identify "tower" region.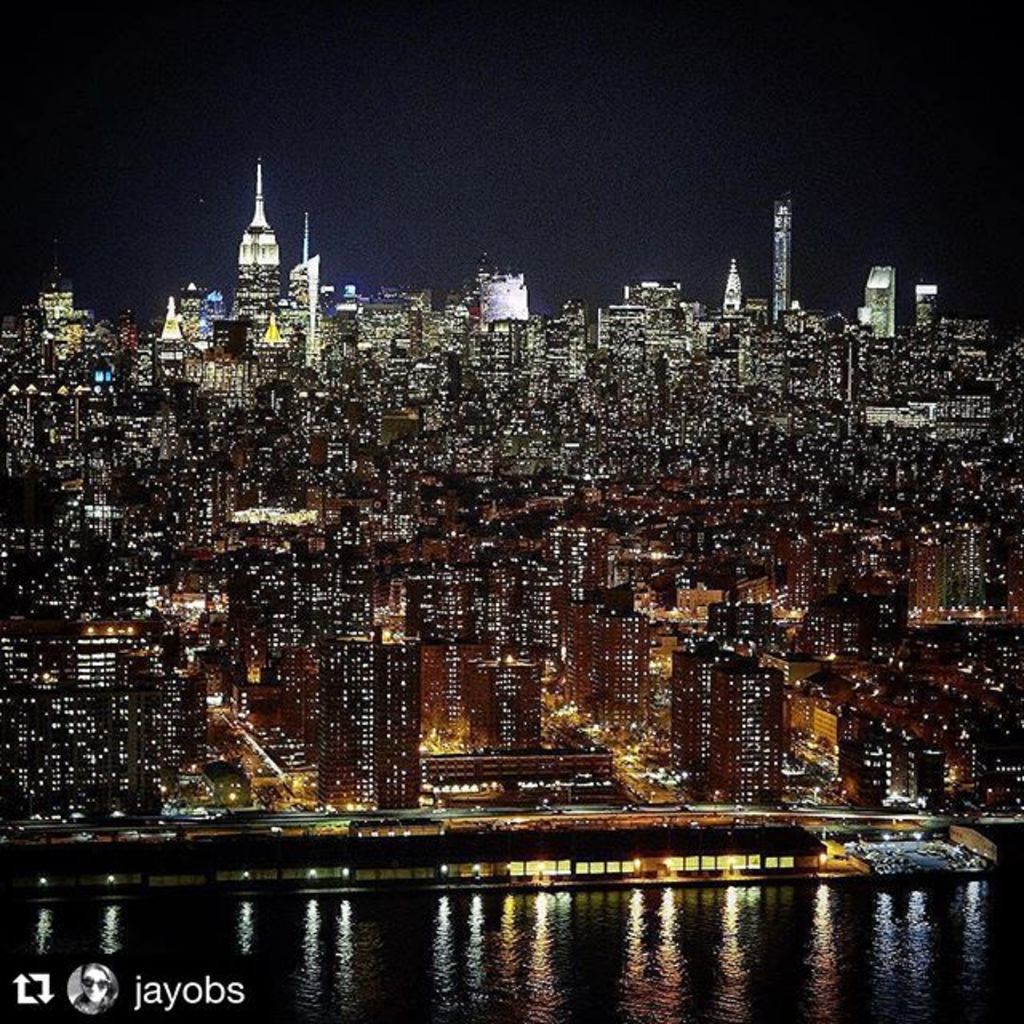
Region: 398 510 605 621.
